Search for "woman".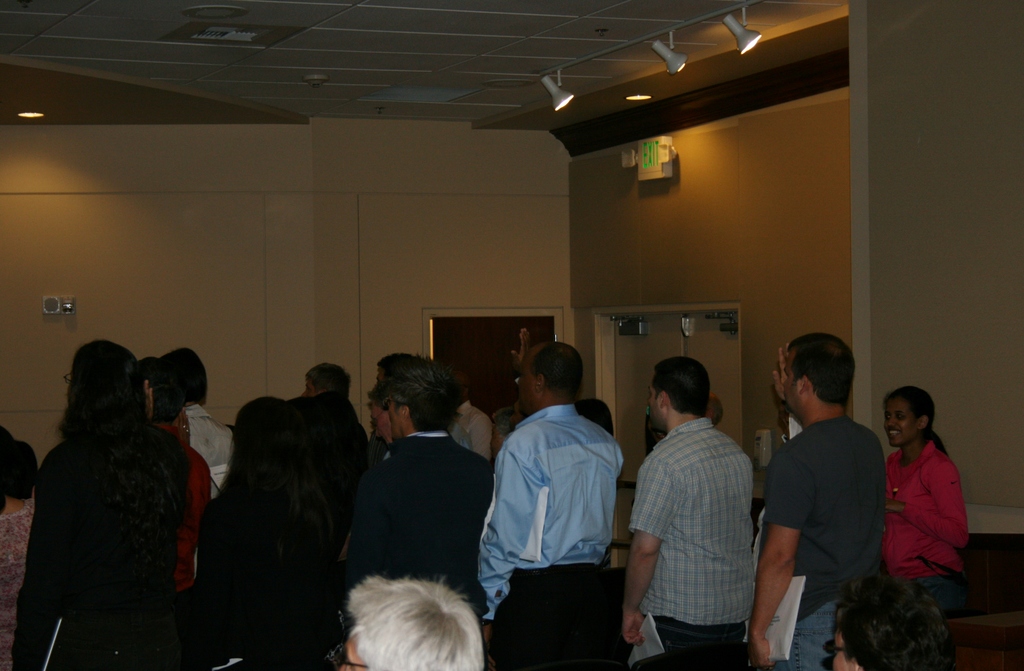
Found at x1=15, y1=324, x2=204, y2=670.
